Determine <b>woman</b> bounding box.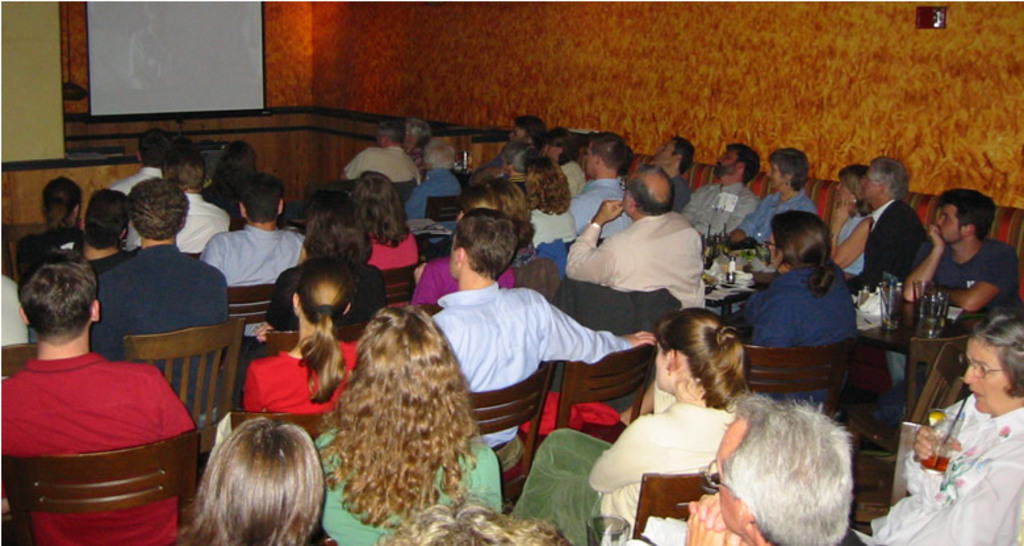
Determined: 364/166/422/275.
